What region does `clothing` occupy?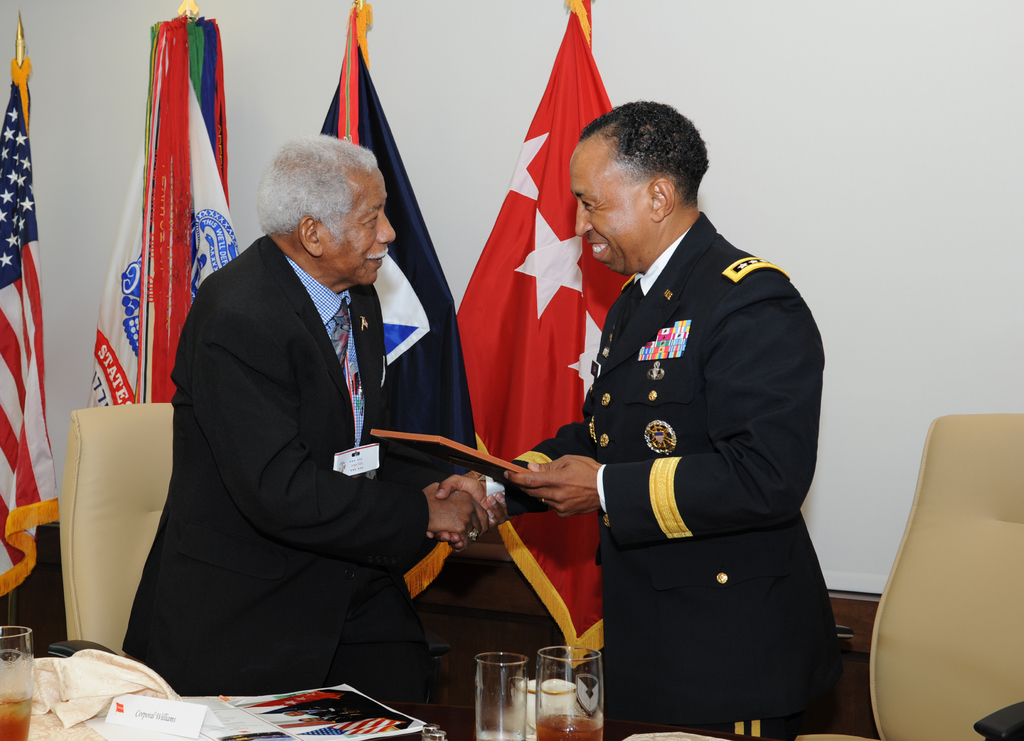
{"left": 504, "top": 187, "right": 857, "bottom": 731}.
